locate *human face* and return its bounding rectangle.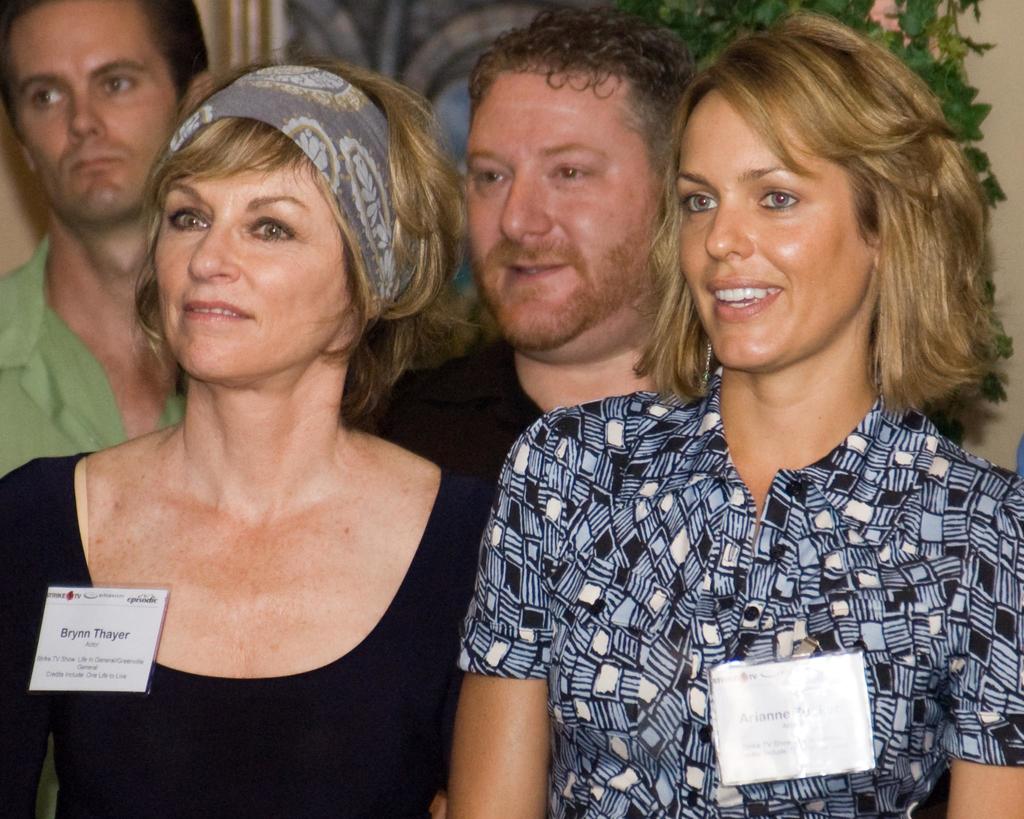
(x1=673, y1=92, x2=869, y2=371).
